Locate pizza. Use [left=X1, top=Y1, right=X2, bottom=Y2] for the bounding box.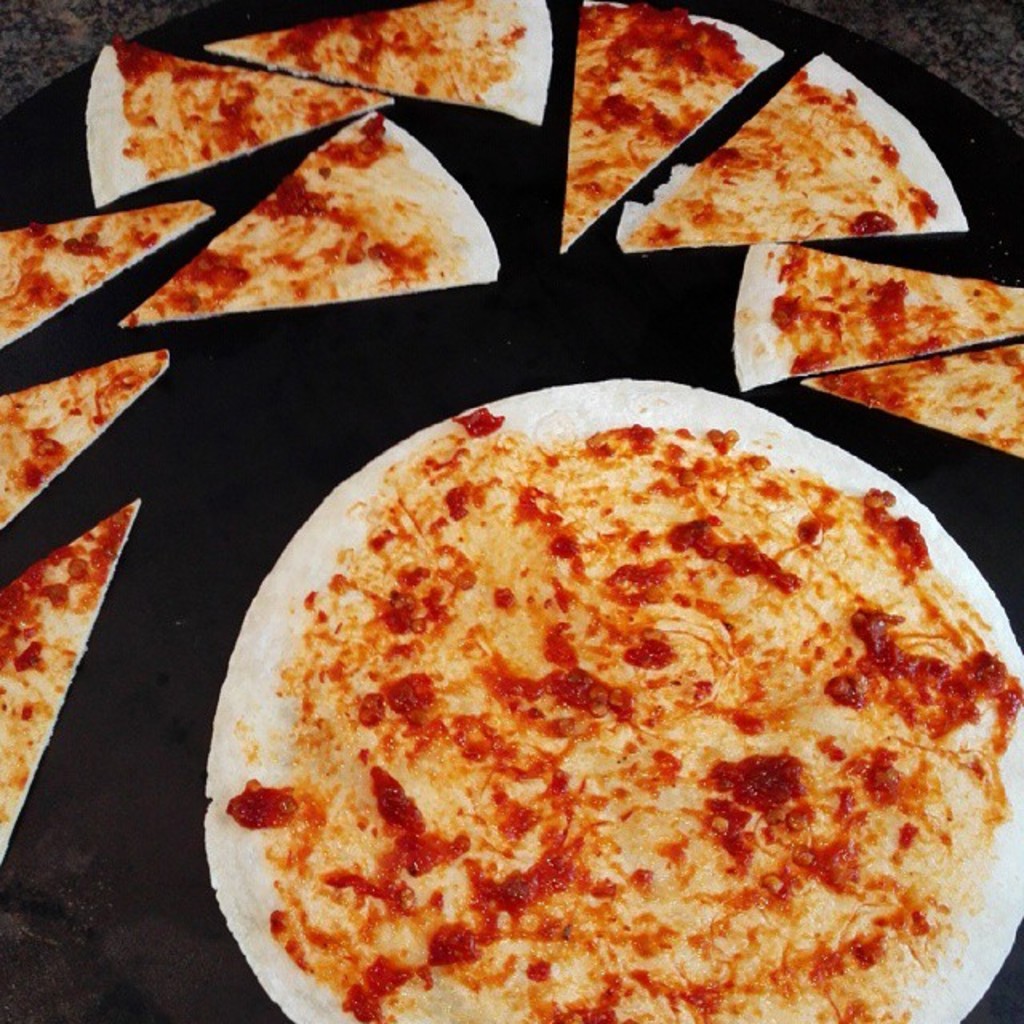
[left=112, top=114, right=496, bottom=325].
